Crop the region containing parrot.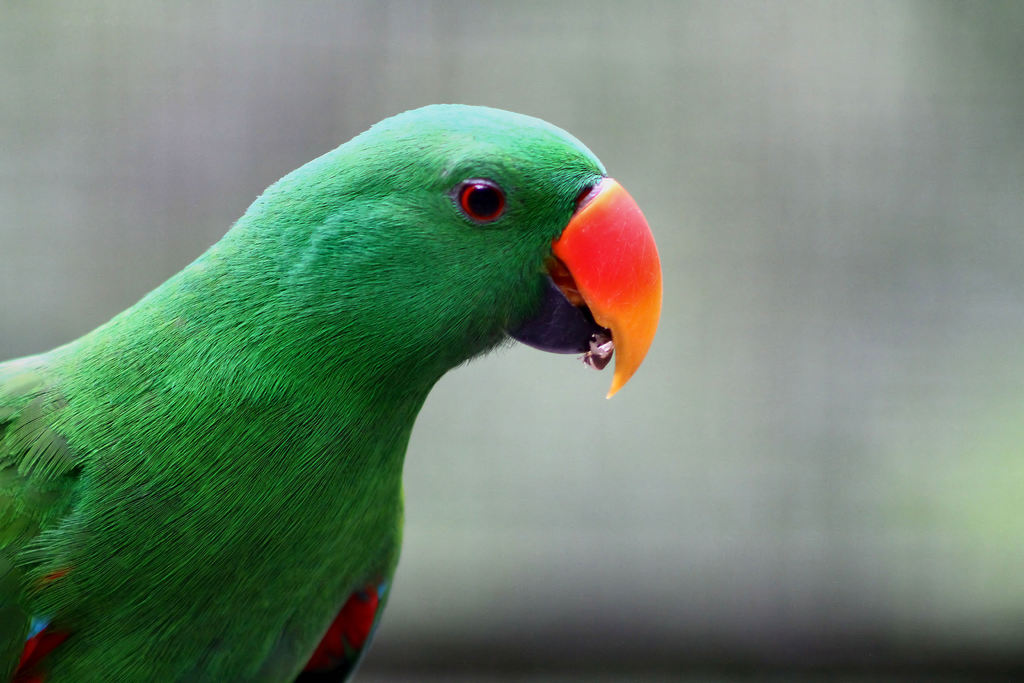
Crop region: box=[1, 105, 671, 682].
